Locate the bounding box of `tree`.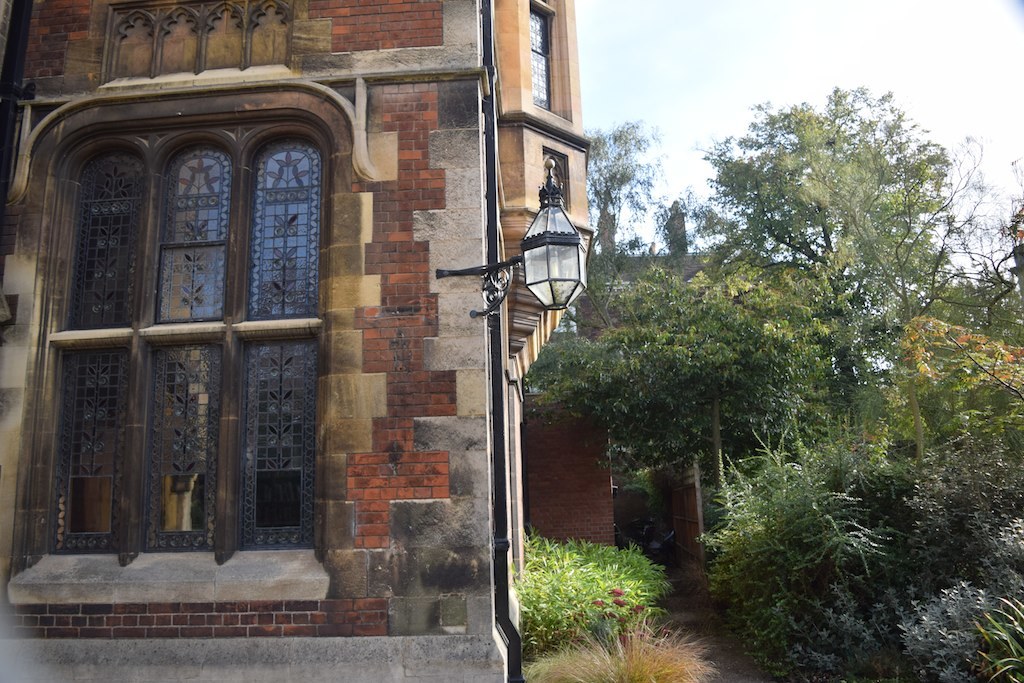
Bounding box: <bbox>530, 266, 829, 511</bbox>.
